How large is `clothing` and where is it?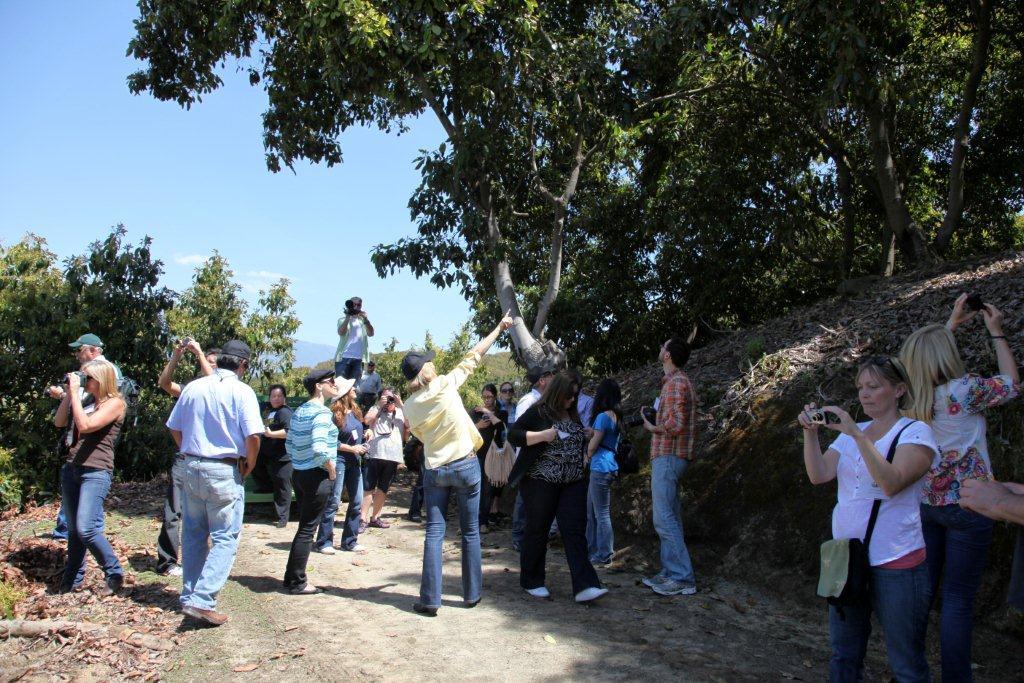
Bounding box: [left=394, top=350, right=482, bottom=460].
